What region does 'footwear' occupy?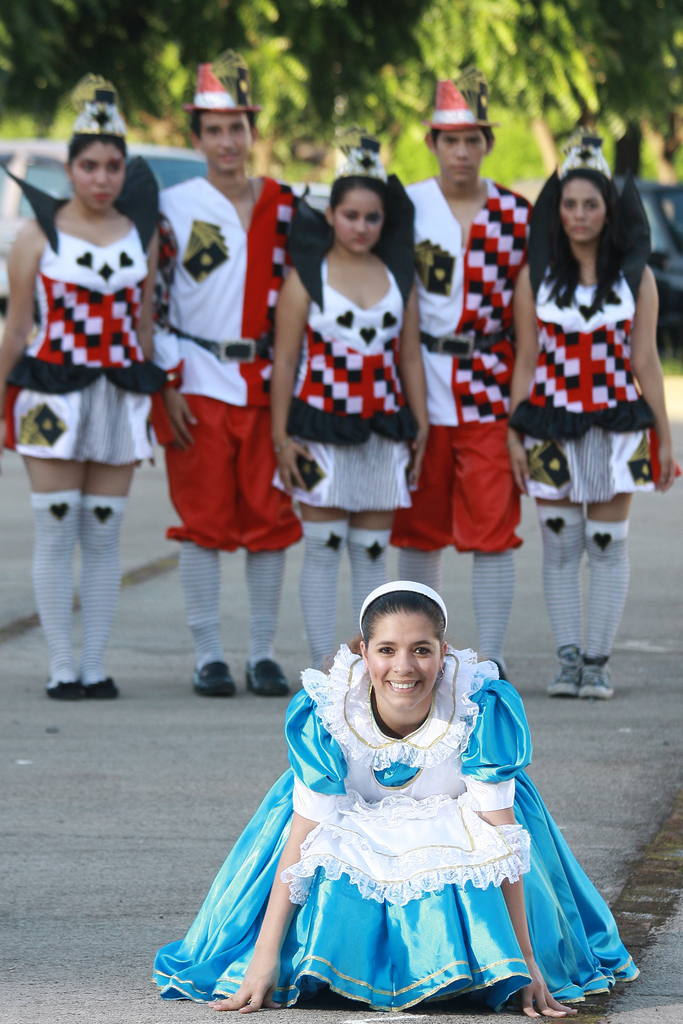
(x1=74, y1=673, x2=117, y2=699).
